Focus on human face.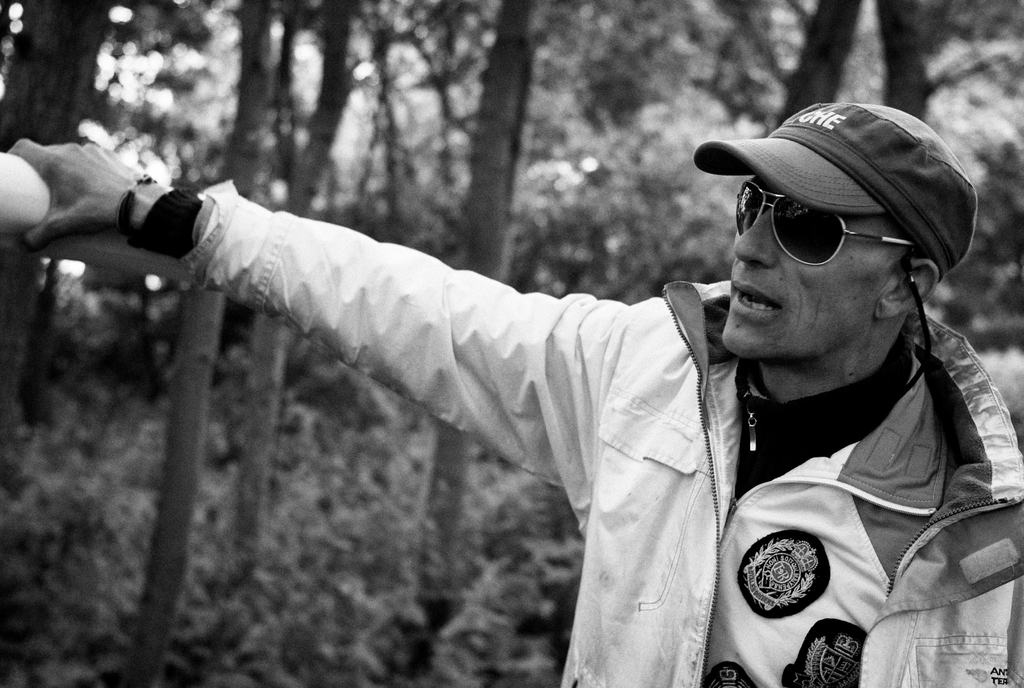
Focused at (x1=718, y1=179, x2=888, y2=359).
